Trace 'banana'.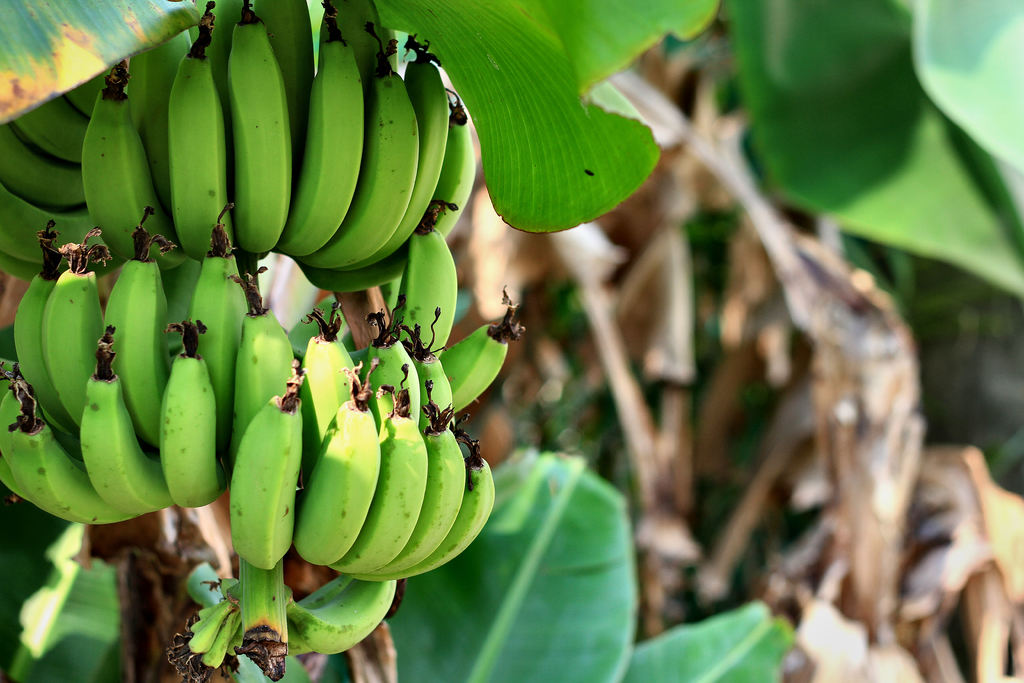
Traced to <bbox>225, 362, 299, 573</bbox>.
